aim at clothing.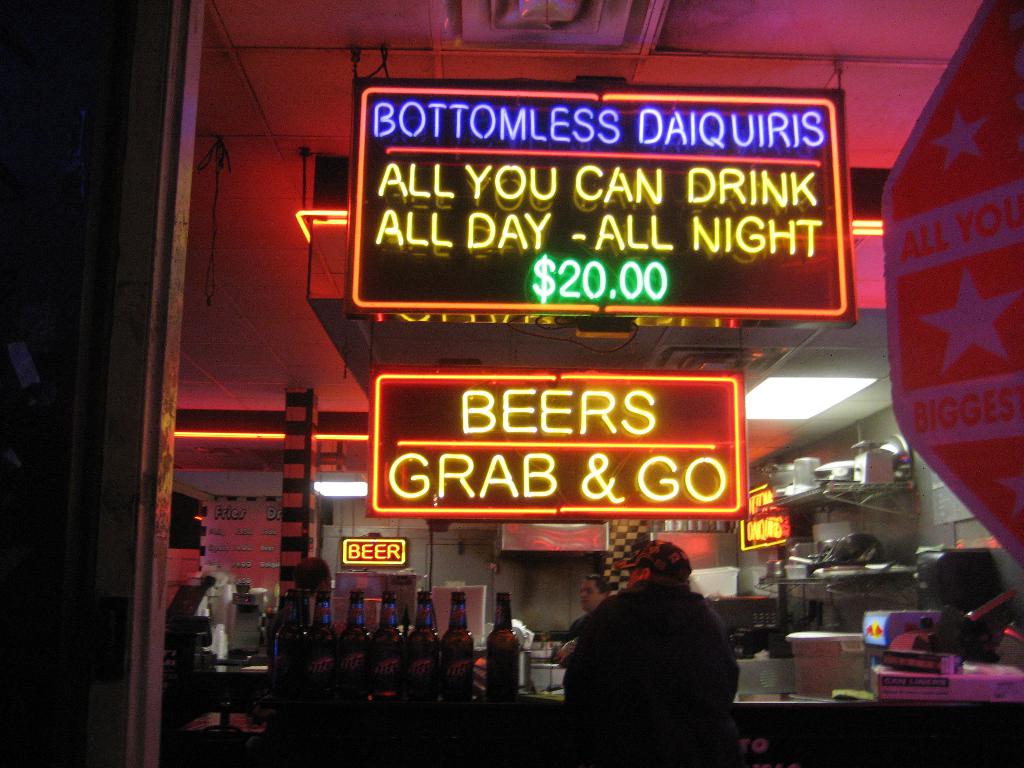
Aimed at 556 604 602 767.
